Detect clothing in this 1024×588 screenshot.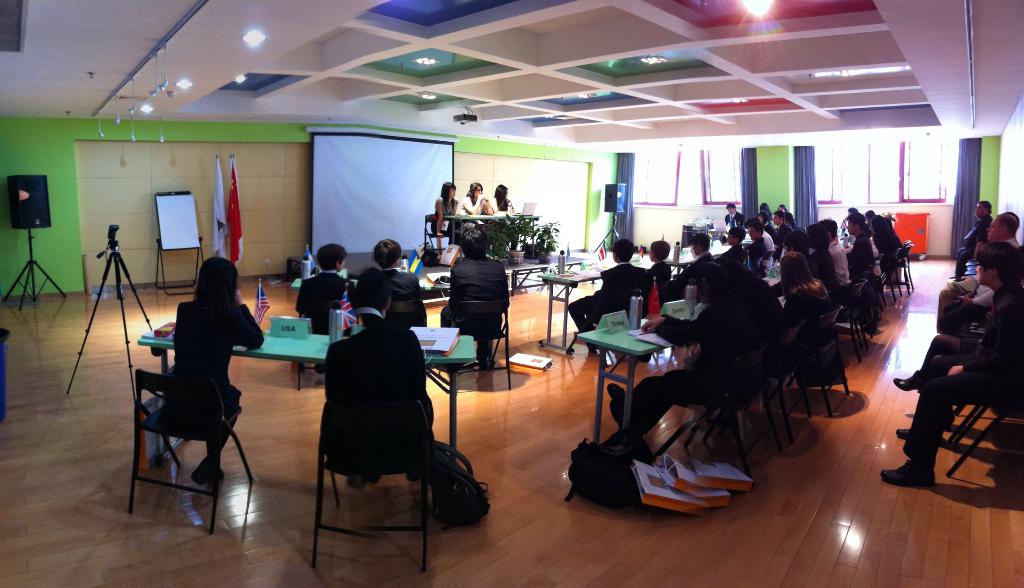
Detection: {"x1": 489, "y1": 195, "x2": 525, "y2": 247}.
